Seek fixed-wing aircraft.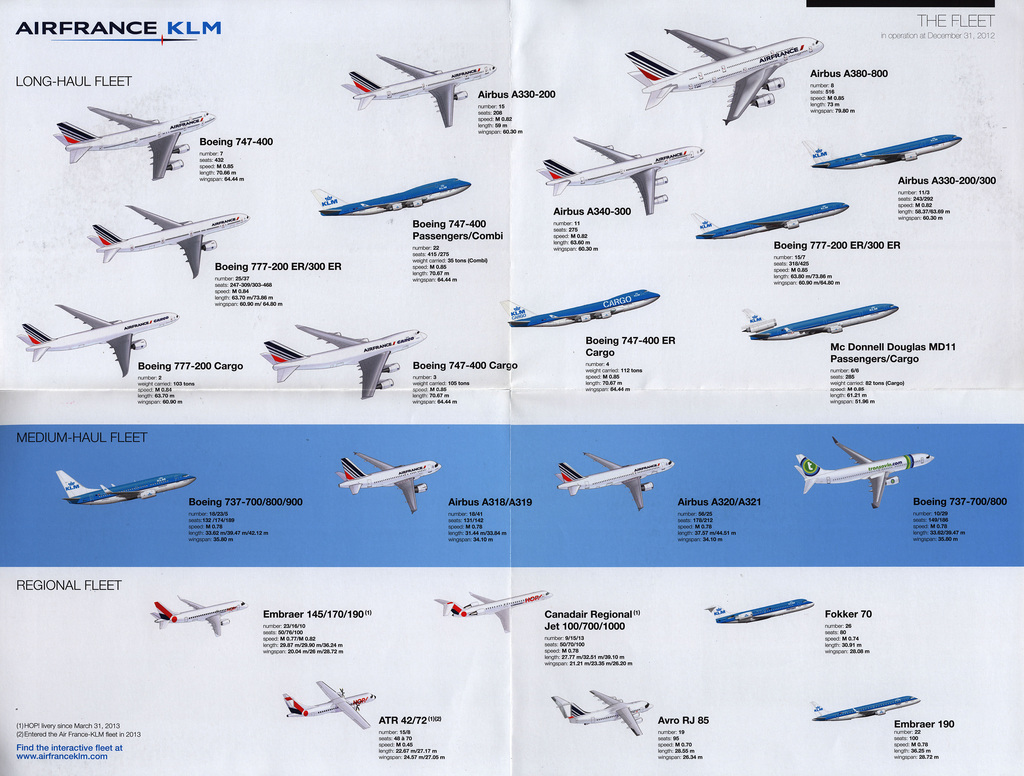
618/24/825/125.
